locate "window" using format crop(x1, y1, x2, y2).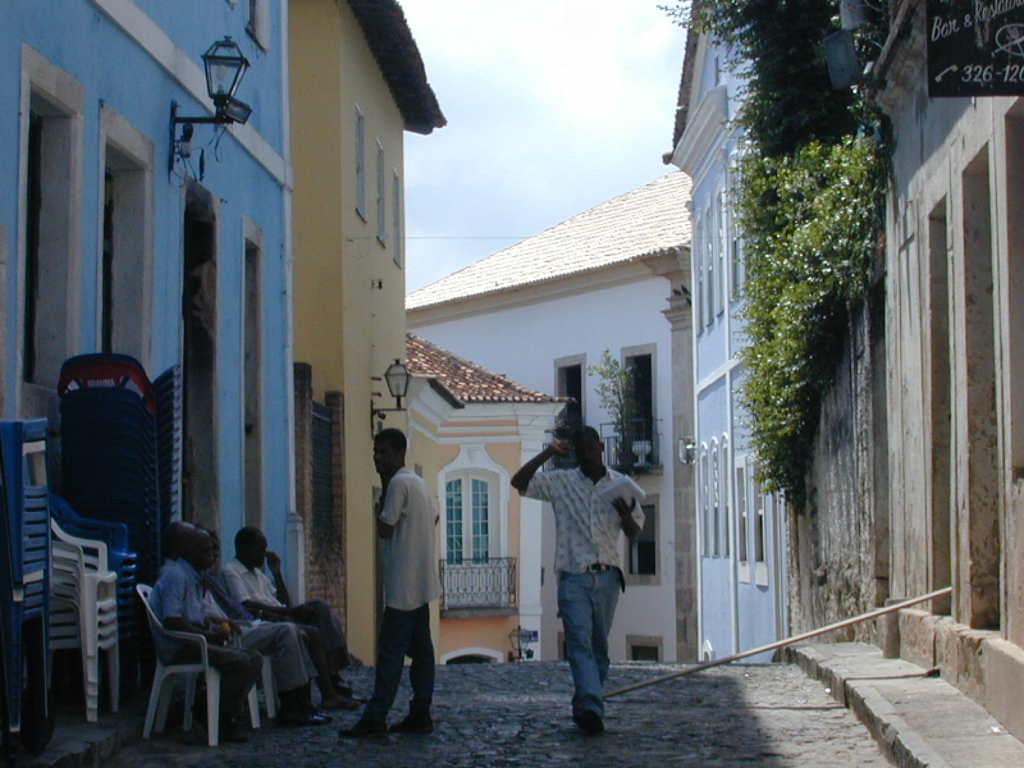
crop(957, 139, 1001, 636).
